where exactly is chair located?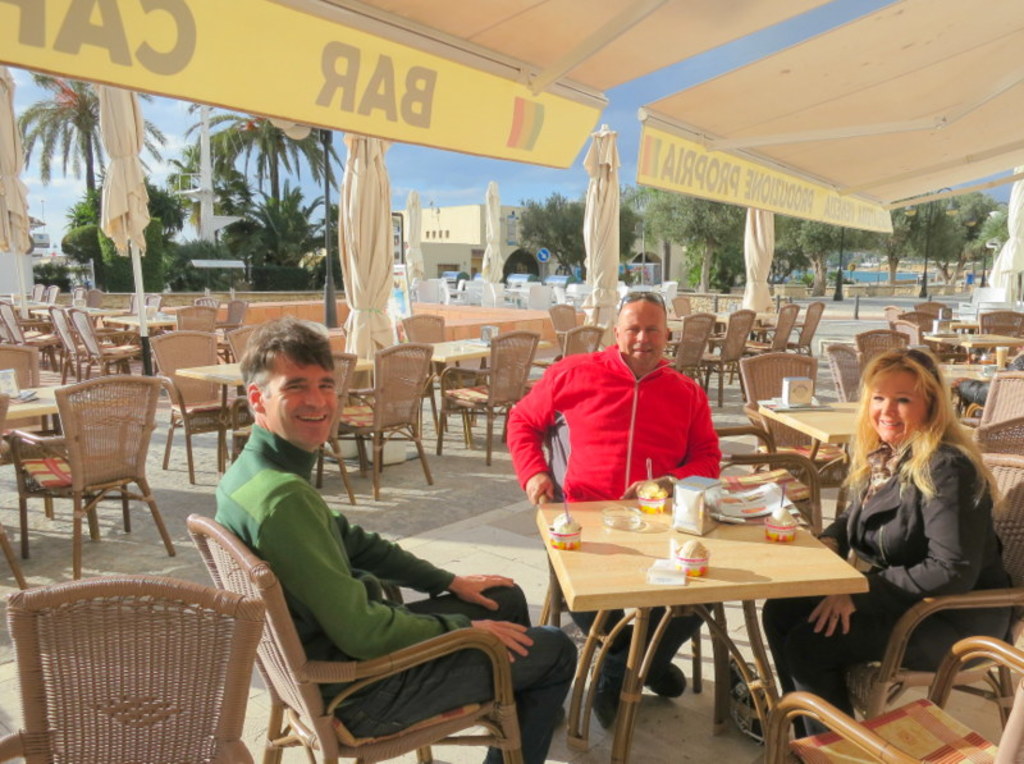
Its bounding box is [960, 370, 1023, 426].
